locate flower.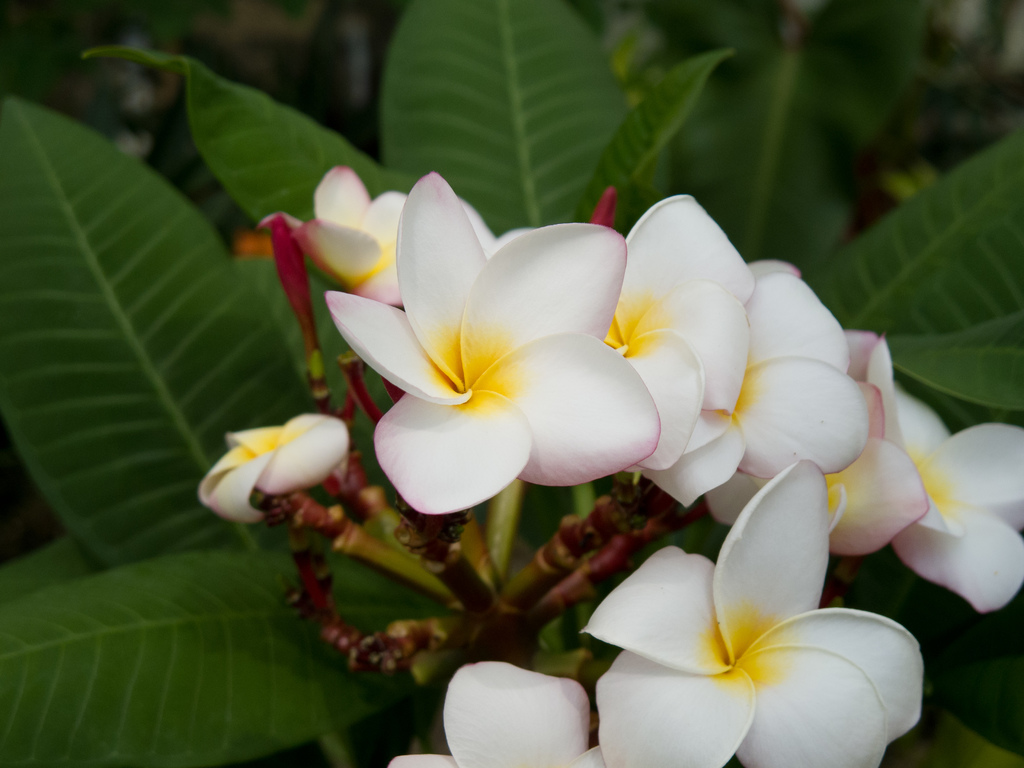
Bounding box: x1=836 y1=418 x2=1023 y2=611.
